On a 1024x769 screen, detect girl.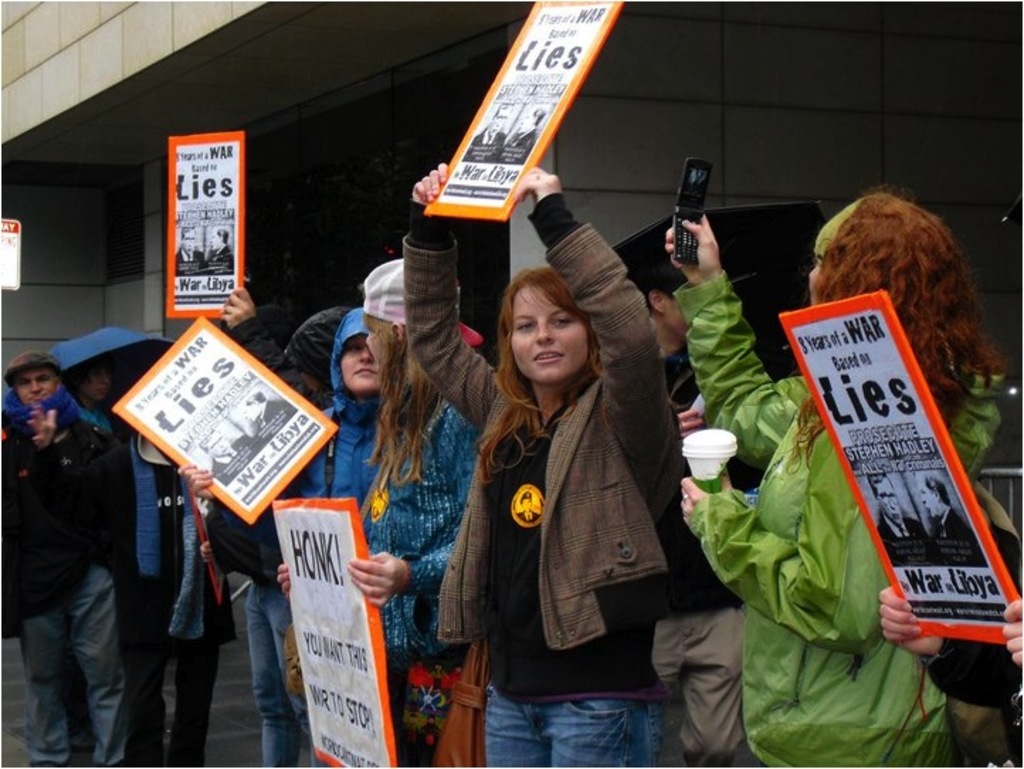
pyautogui.locateOnScreen(274, 258, 481, 768).
